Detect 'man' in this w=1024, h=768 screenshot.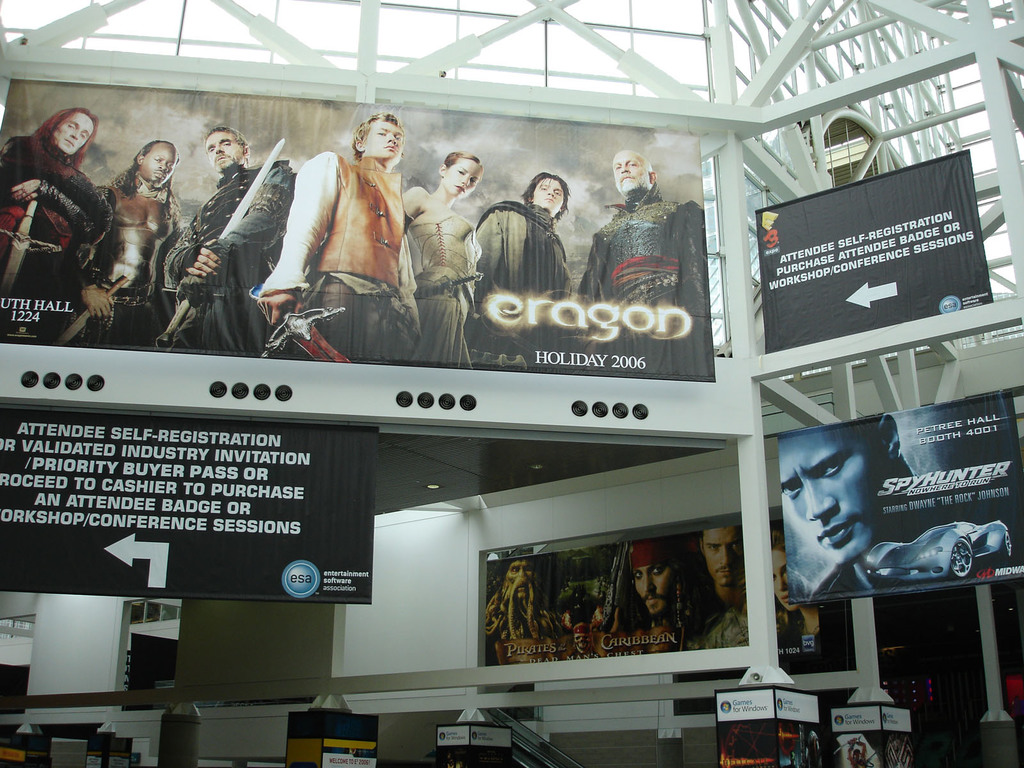
Detection: <box>684,527,747,650</box>.
